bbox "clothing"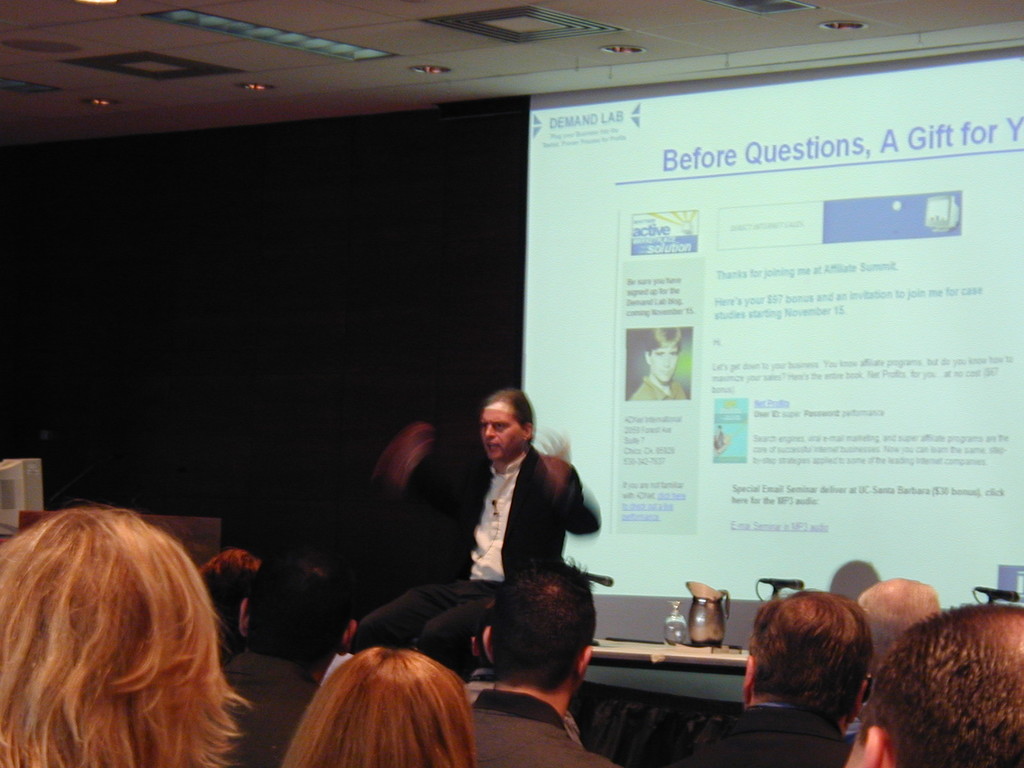
select_region(667, 699, 857, 767)
